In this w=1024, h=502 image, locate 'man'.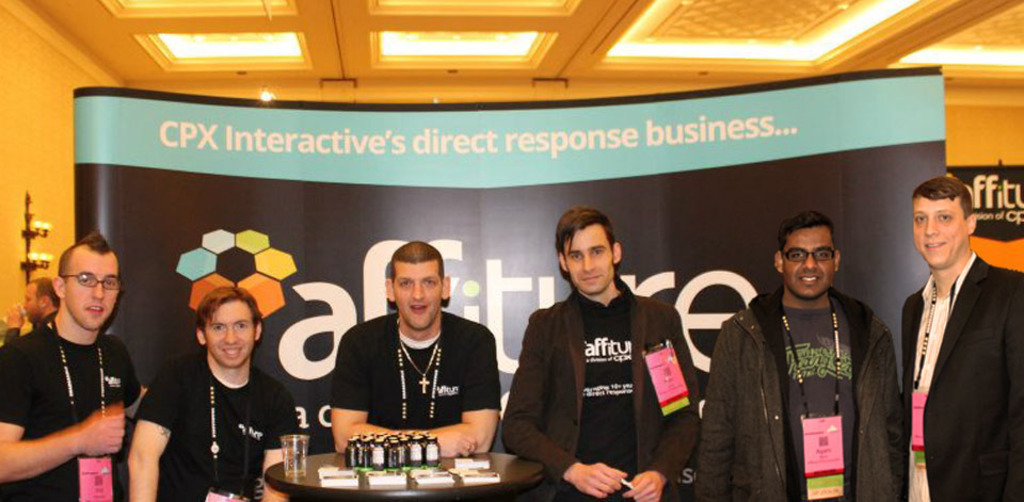
Bounding box: detection(6, 278, 63, 338).
